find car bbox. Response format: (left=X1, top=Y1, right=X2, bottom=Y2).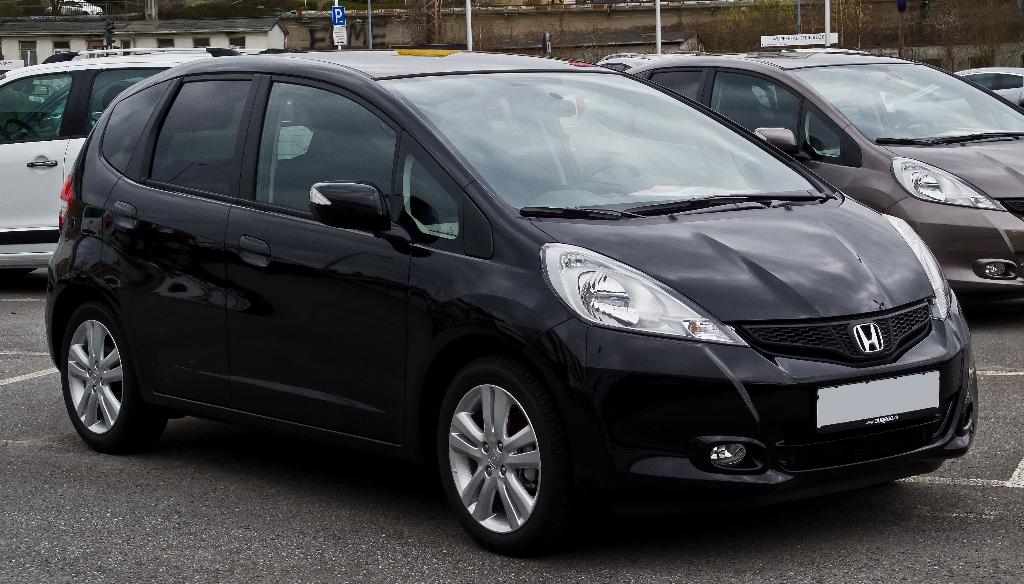
(left=600, top=50, right=701, bottom=74).
